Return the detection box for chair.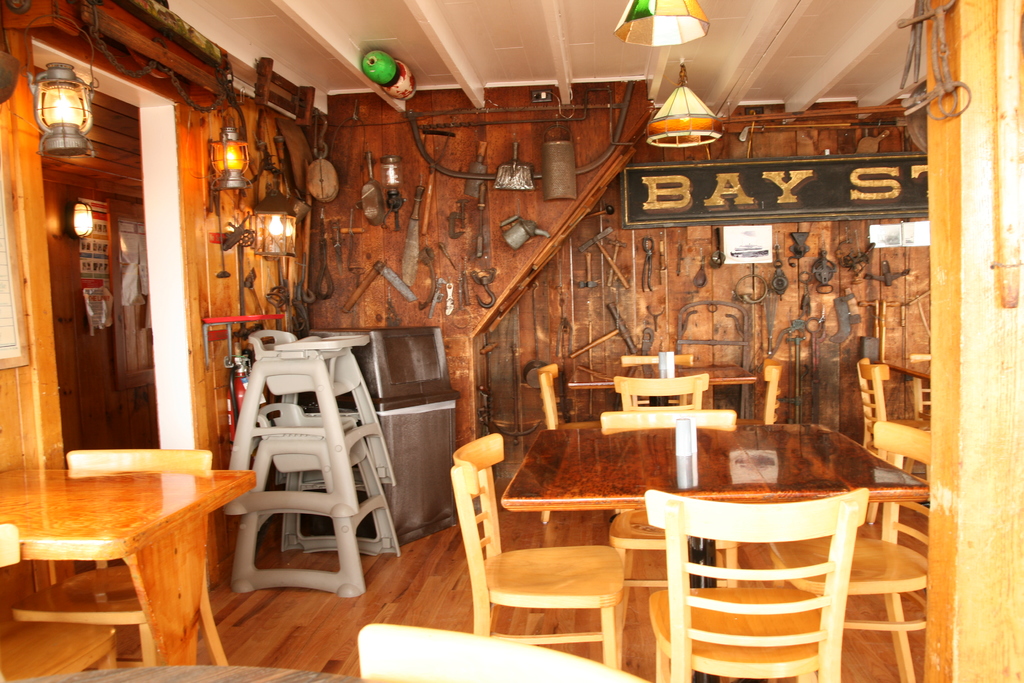
454 452 653 671.
